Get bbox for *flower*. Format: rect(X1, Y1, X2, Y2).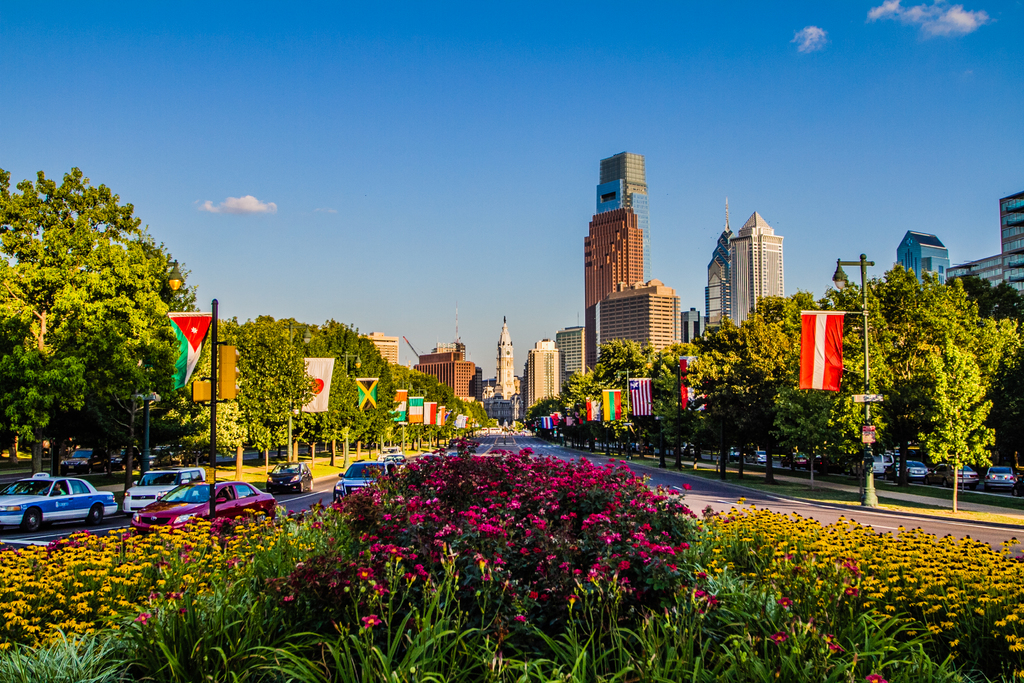
rect(928, 623, 937, 637).
